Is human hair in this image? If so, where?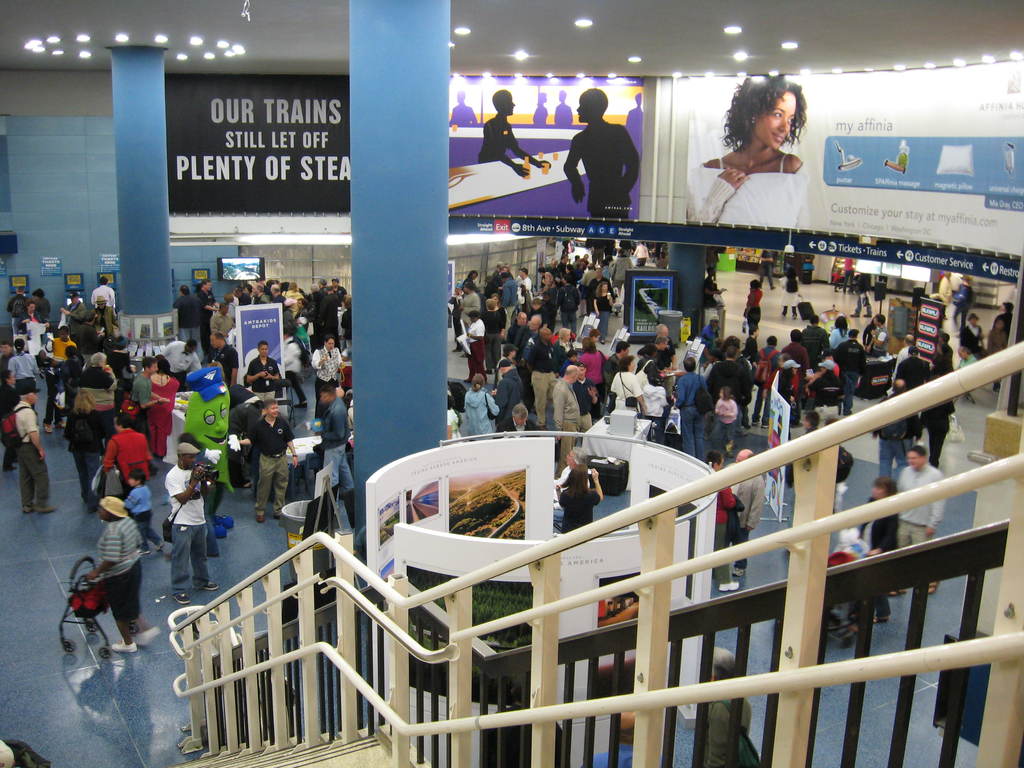
Yes, at 749, 278, 765, 290.
